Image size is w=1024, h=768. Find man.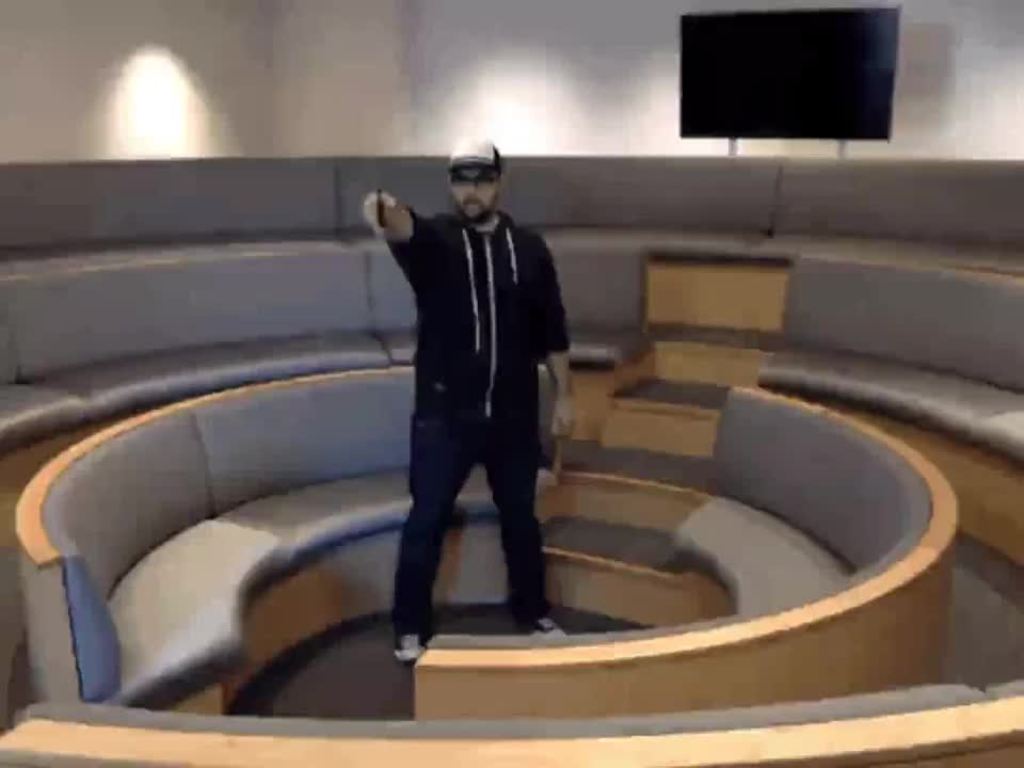
<bbox>364, 125, 578, 671</bbox>.
